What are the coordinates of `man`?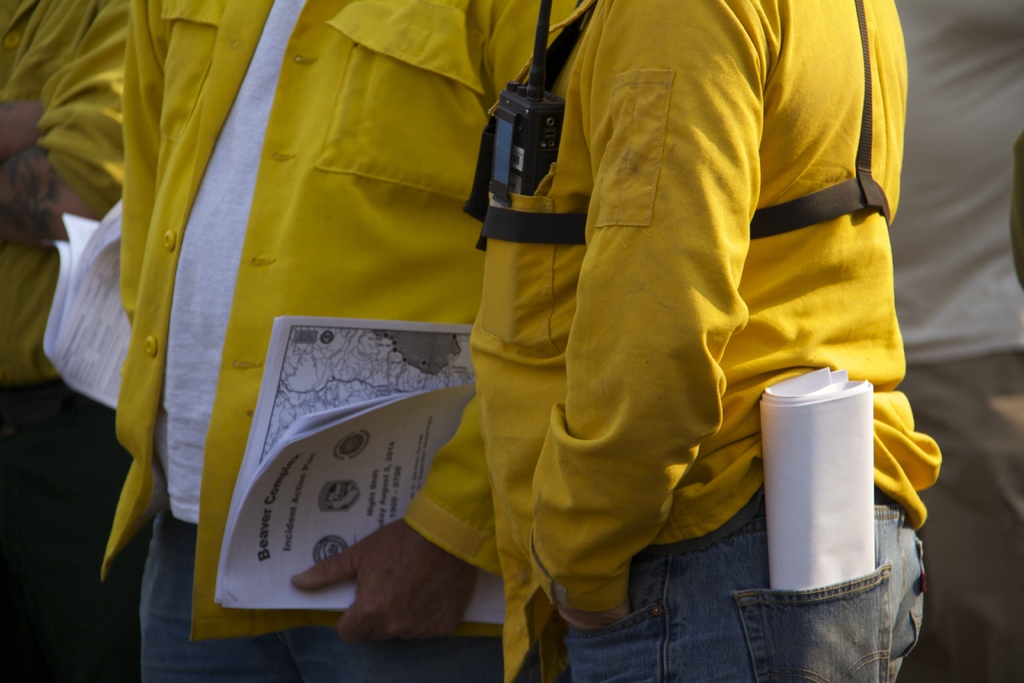
locate(99, 0, 538, 682).
